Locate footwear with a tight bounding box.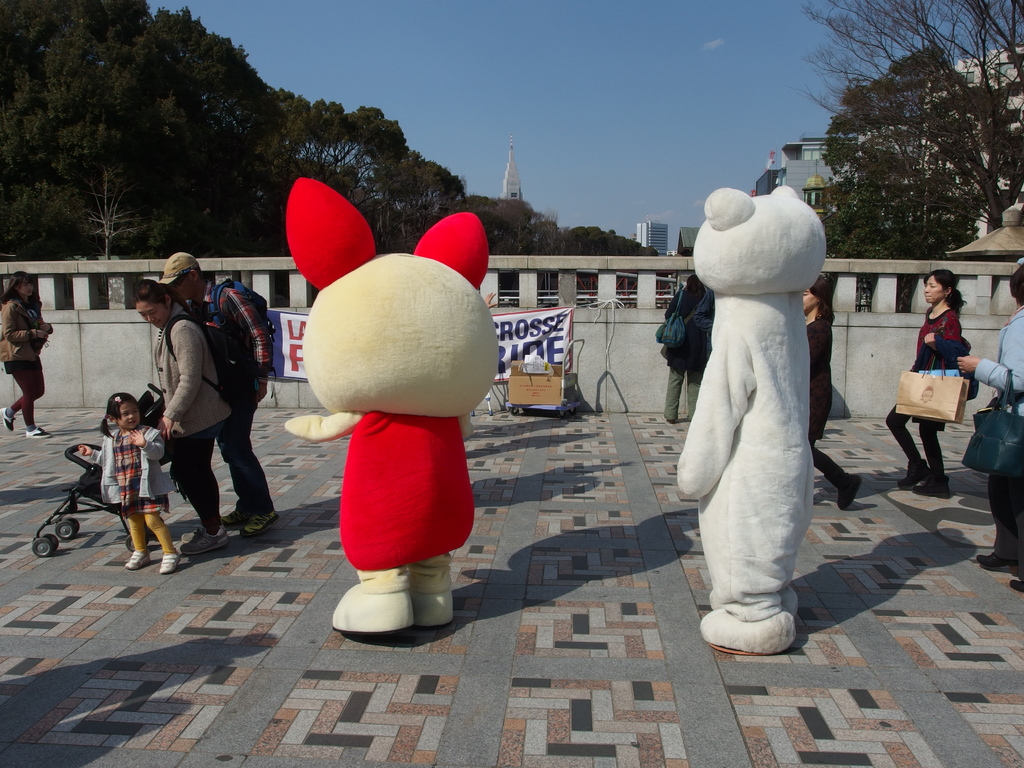
(x1=711, y1=583, x2=799, y2=612).
